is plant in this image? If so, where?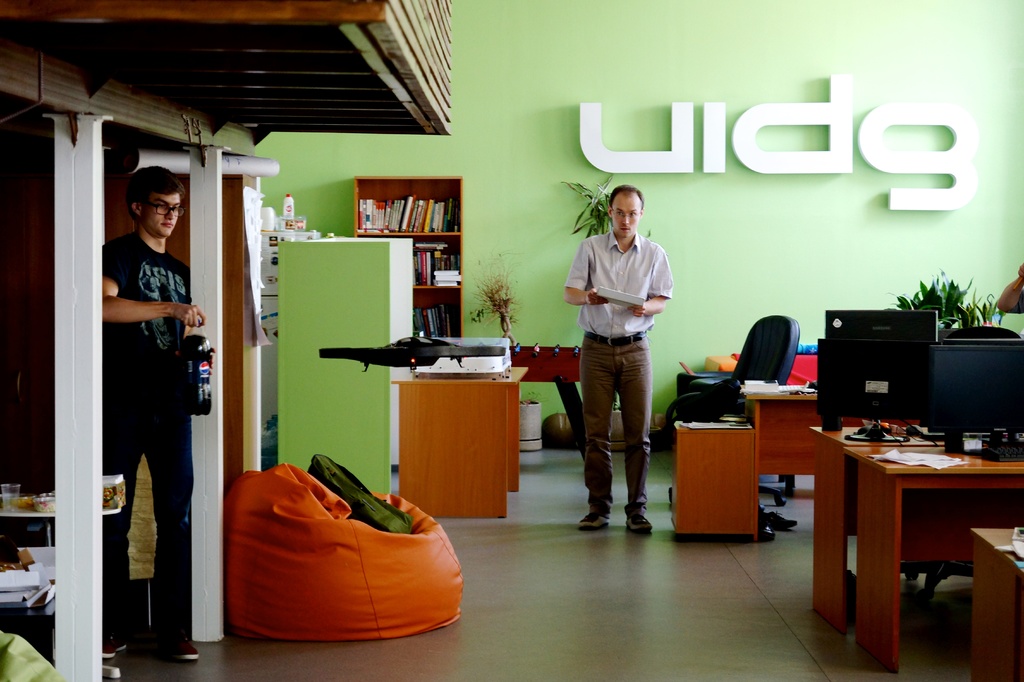
Yes, at region(469, 253, 525, 358).
